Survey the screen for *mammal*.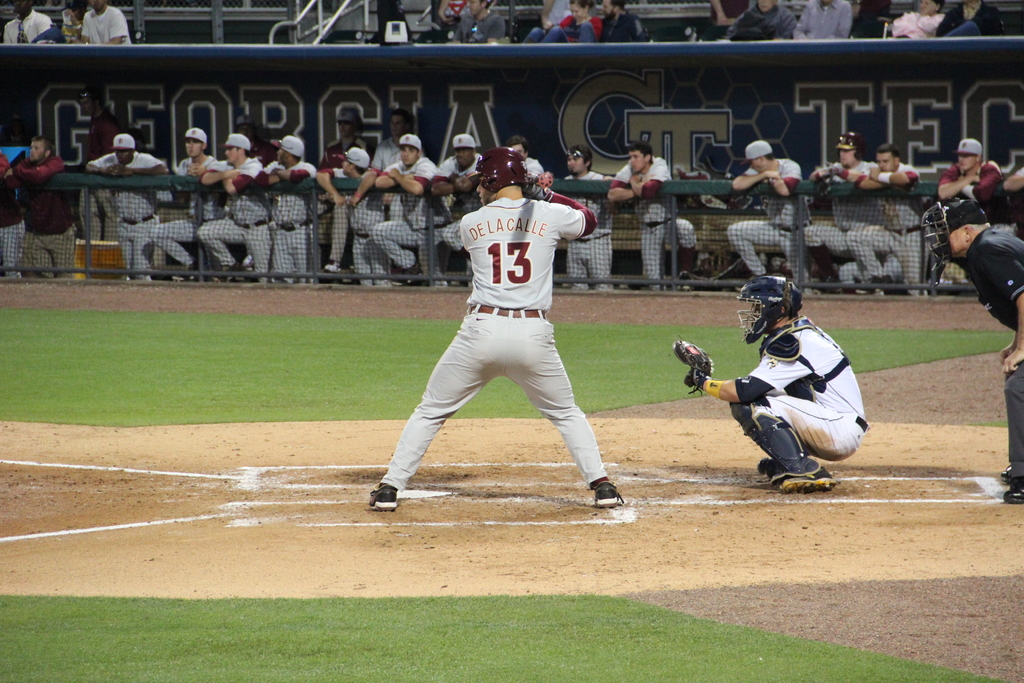
Survey found: box(1000, 167, 1023, 195).
